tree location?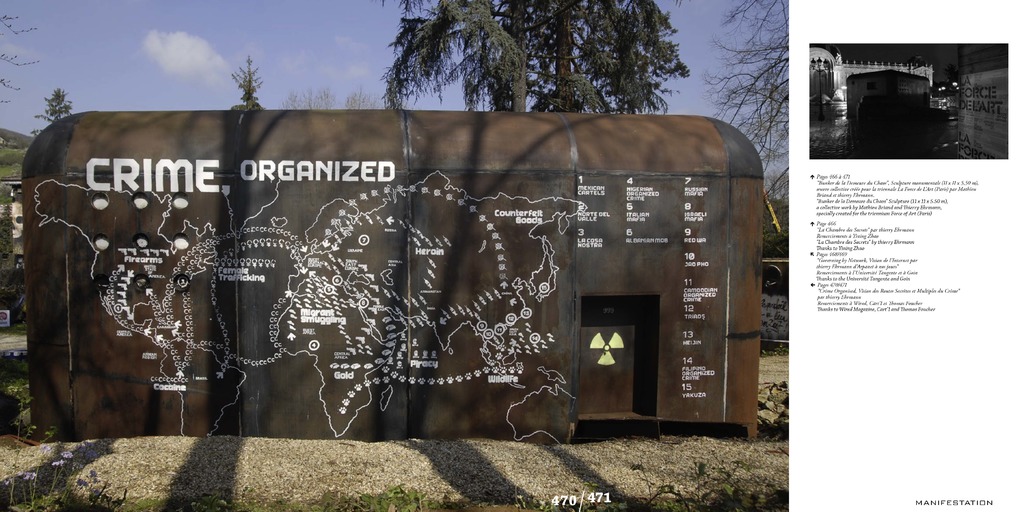
(left=29, top=85, right=75, bottom=143)
